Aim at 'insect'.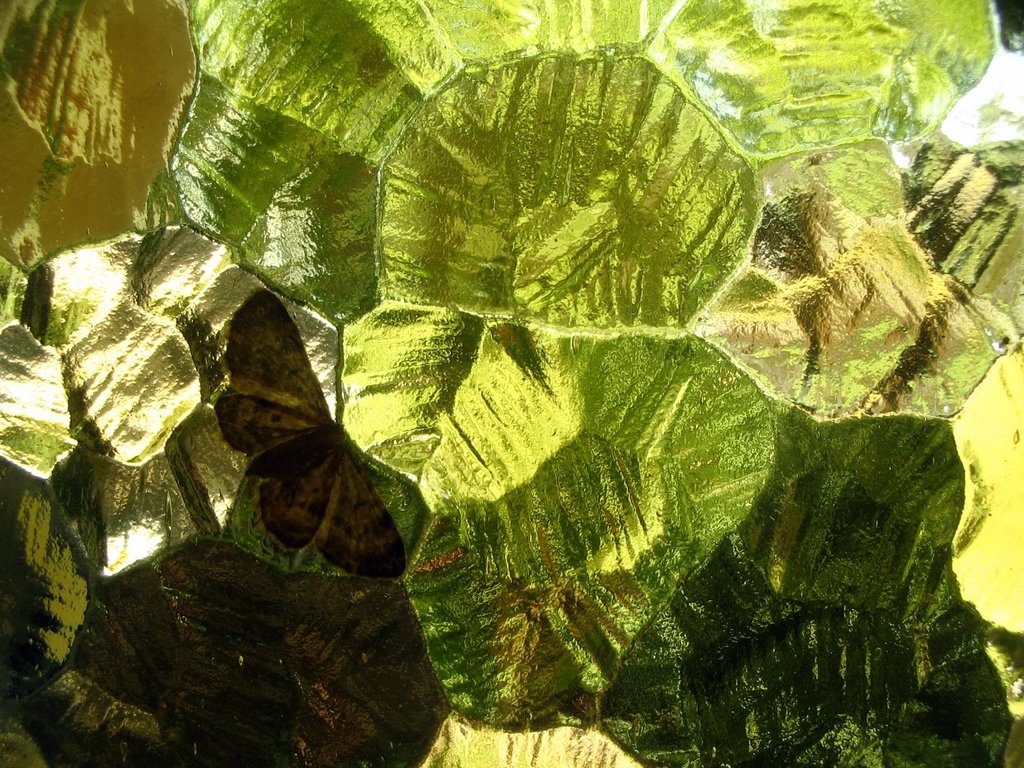
Aimed at x1=216 y1=285 x2=402 y2=578.
